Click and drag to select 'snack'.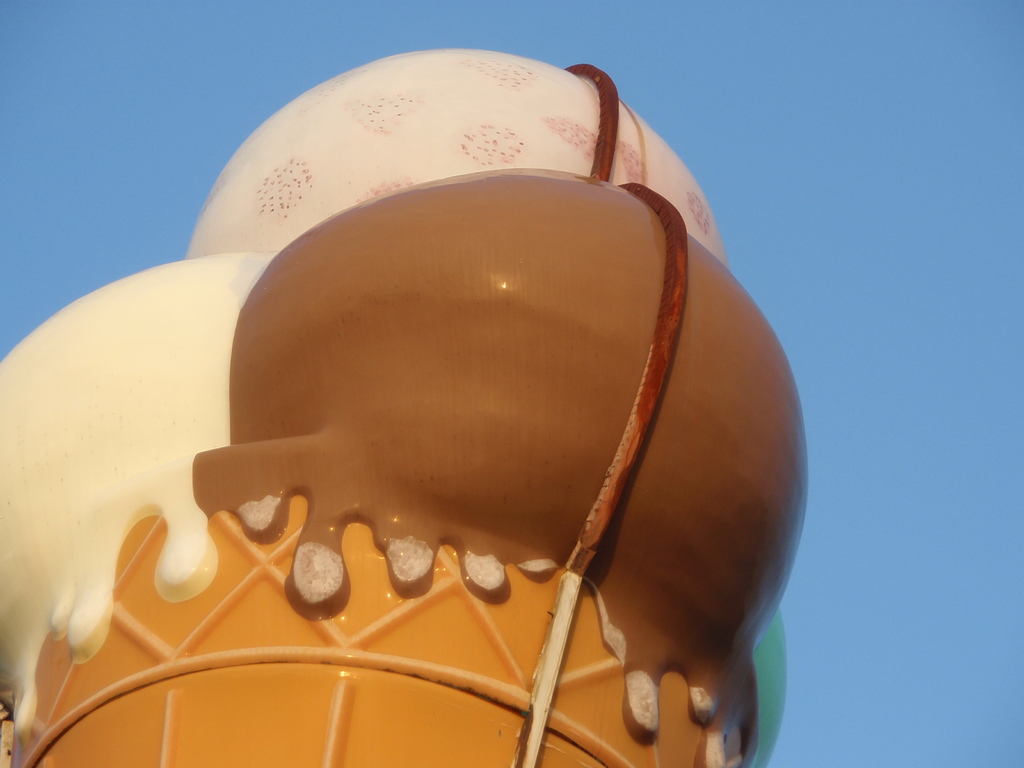
Selection: x1=0 y1=38 x2=819 y2=767.
